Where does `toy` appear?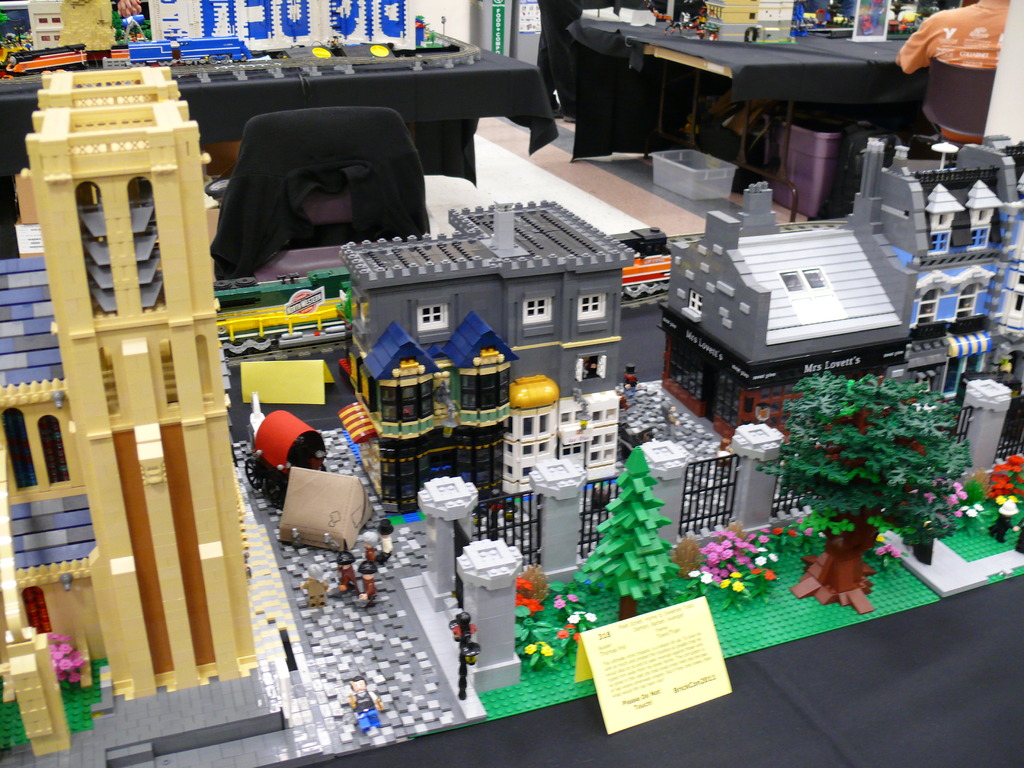
Appears at bbox=[359, 544, 381, 594].
